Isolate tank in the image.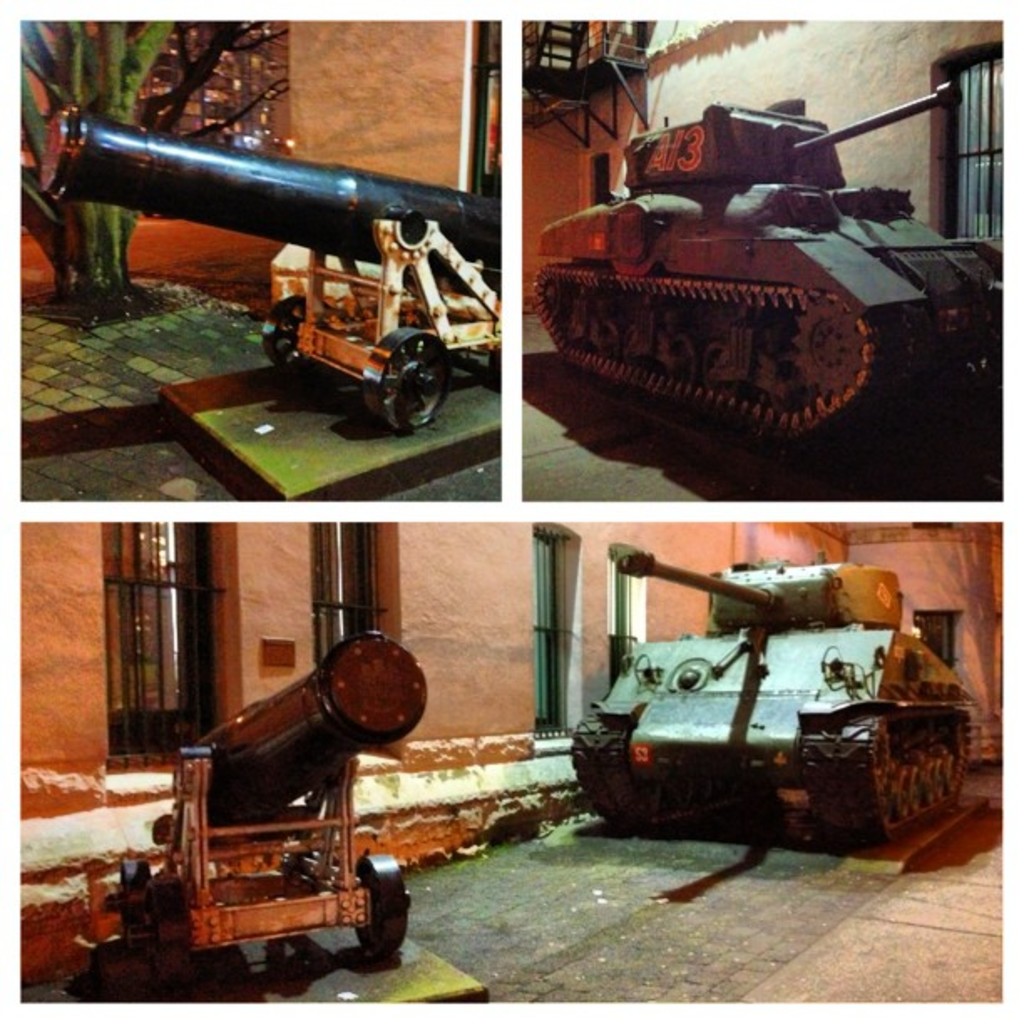
Isolated region: detection(529, 60, 1006, 438).
